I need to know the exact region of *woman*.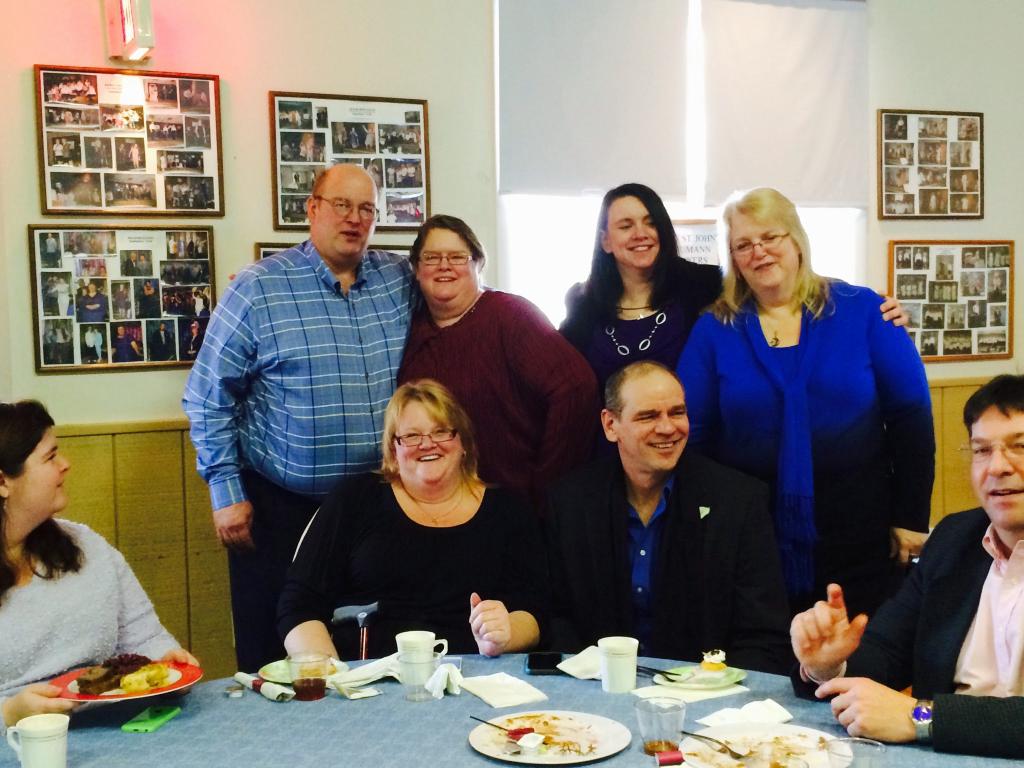
Region: 0:400:204:736.
